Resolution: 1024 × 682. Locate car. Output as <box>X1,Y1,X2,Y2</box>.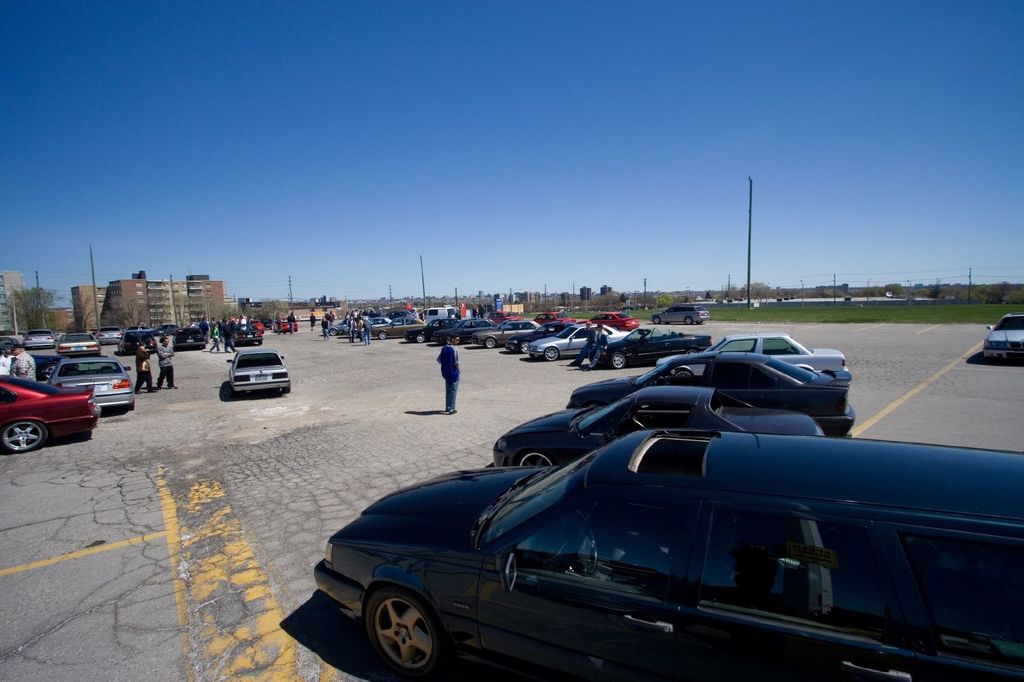
<box>980,316,1023,365</box>.
